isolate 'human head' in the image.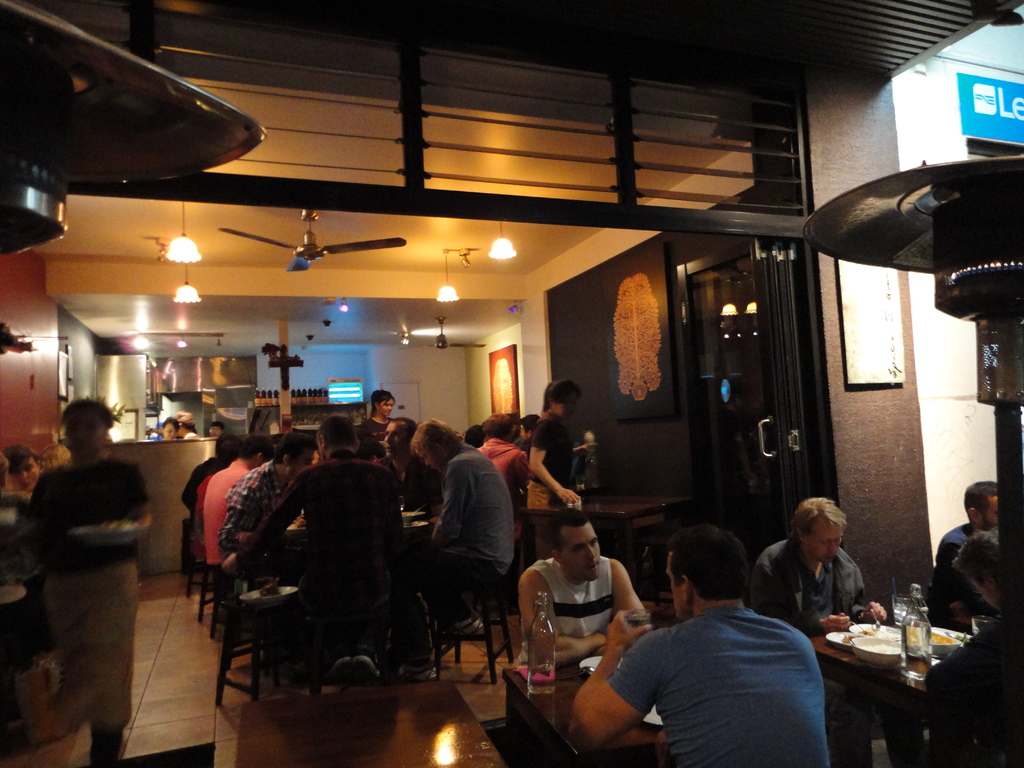
Isolated region: x1=208 y1=423 x2=223 y2=436.
